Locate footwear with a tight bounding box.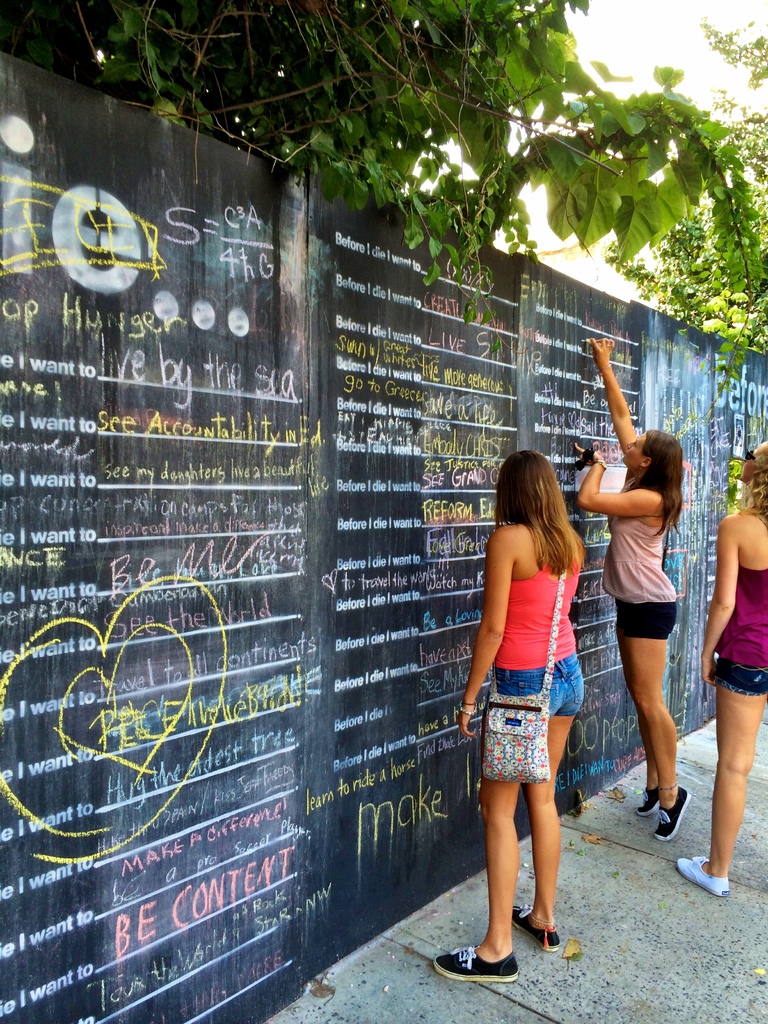
[x1=673, y1=856, x2=731, y2=900].
